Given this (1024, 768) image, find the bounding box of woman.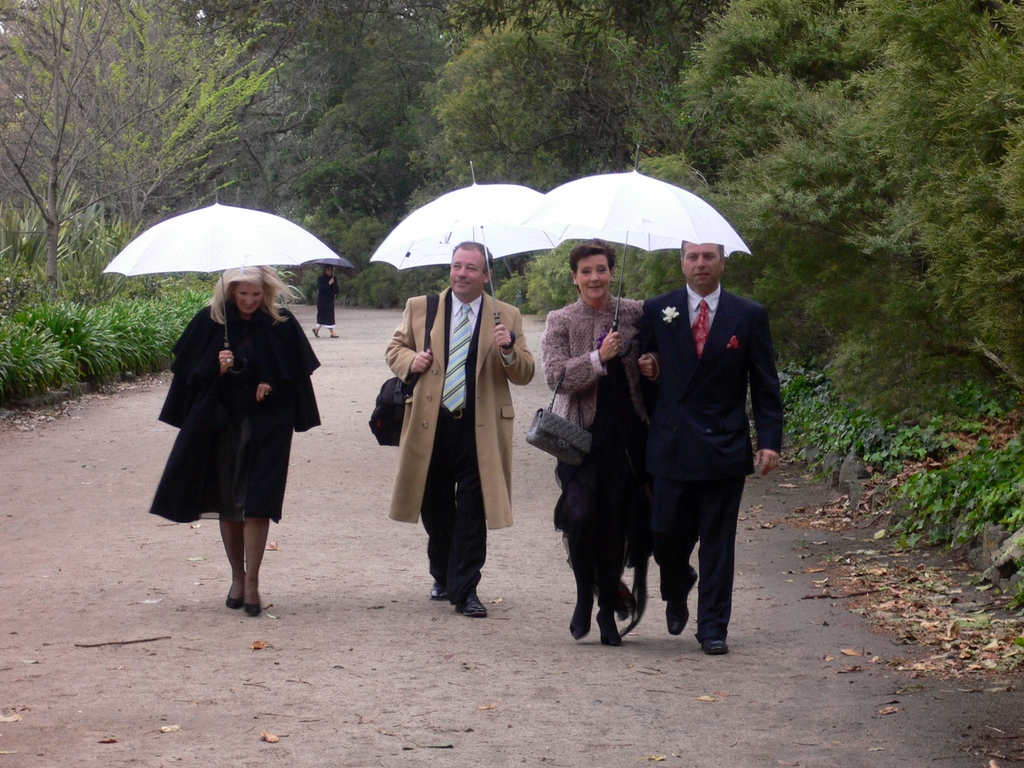
BBox(540, 232, 664, 651).
